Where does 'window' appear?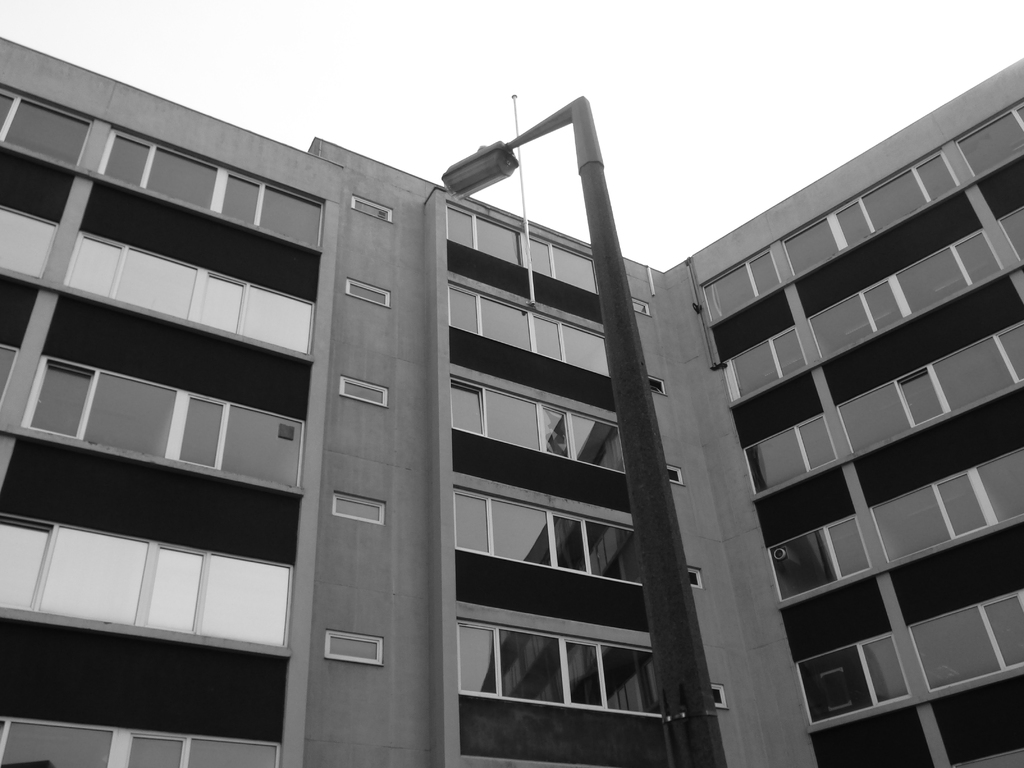
Appears at [left=1002, top=203, right=1023, bottom=266].
